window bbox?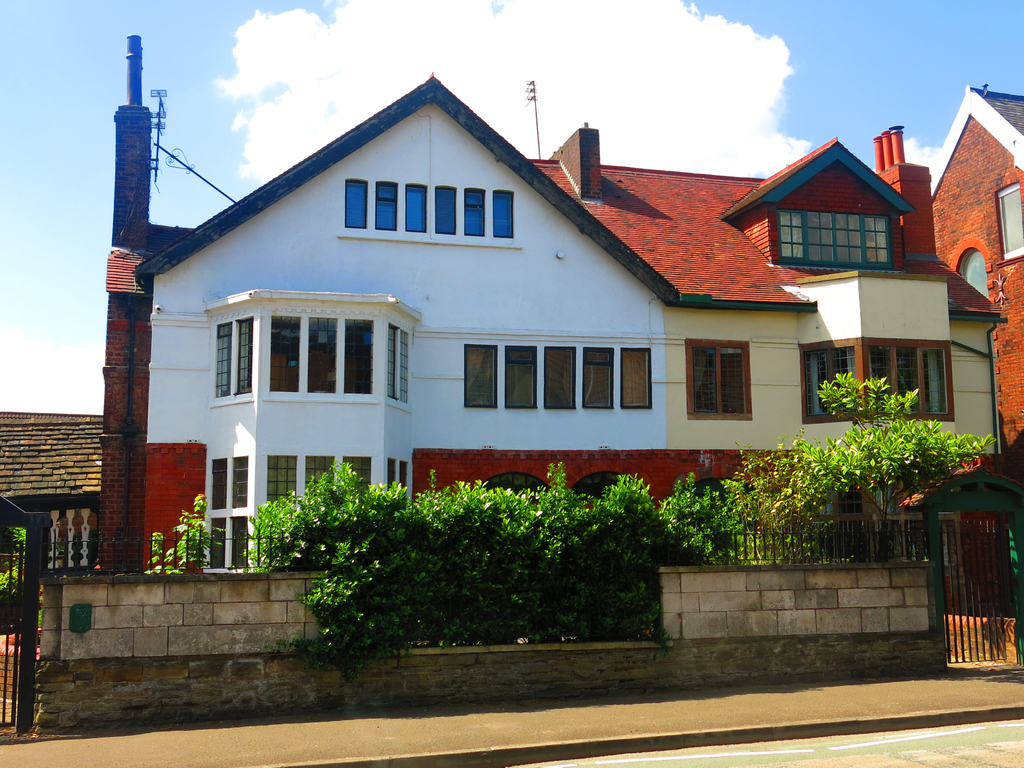
<region>776, 212, 890, 269</region>
